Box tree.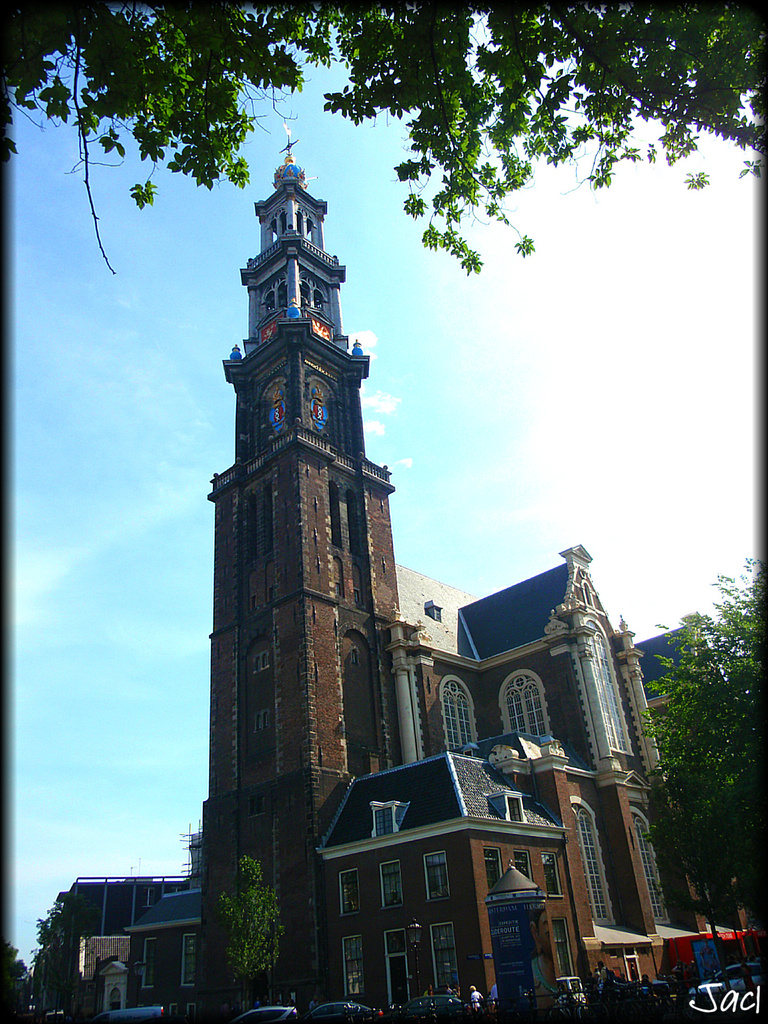
0:938:37:1022.
